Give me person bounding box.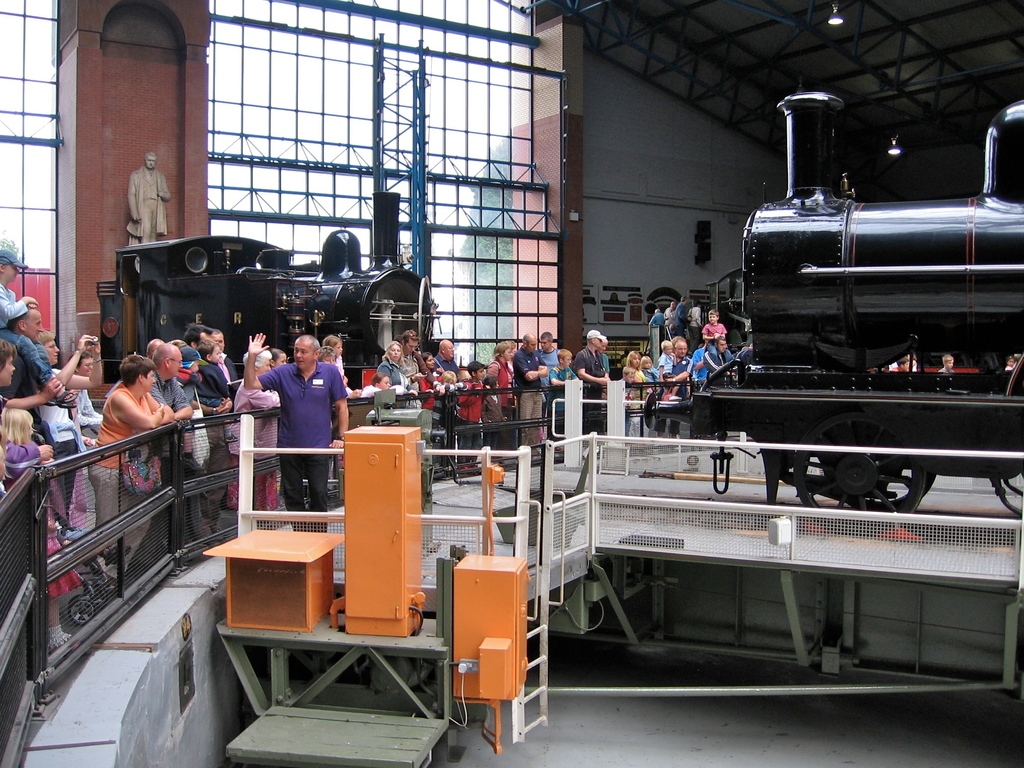
bbox=[430, 371, 468, 433].
